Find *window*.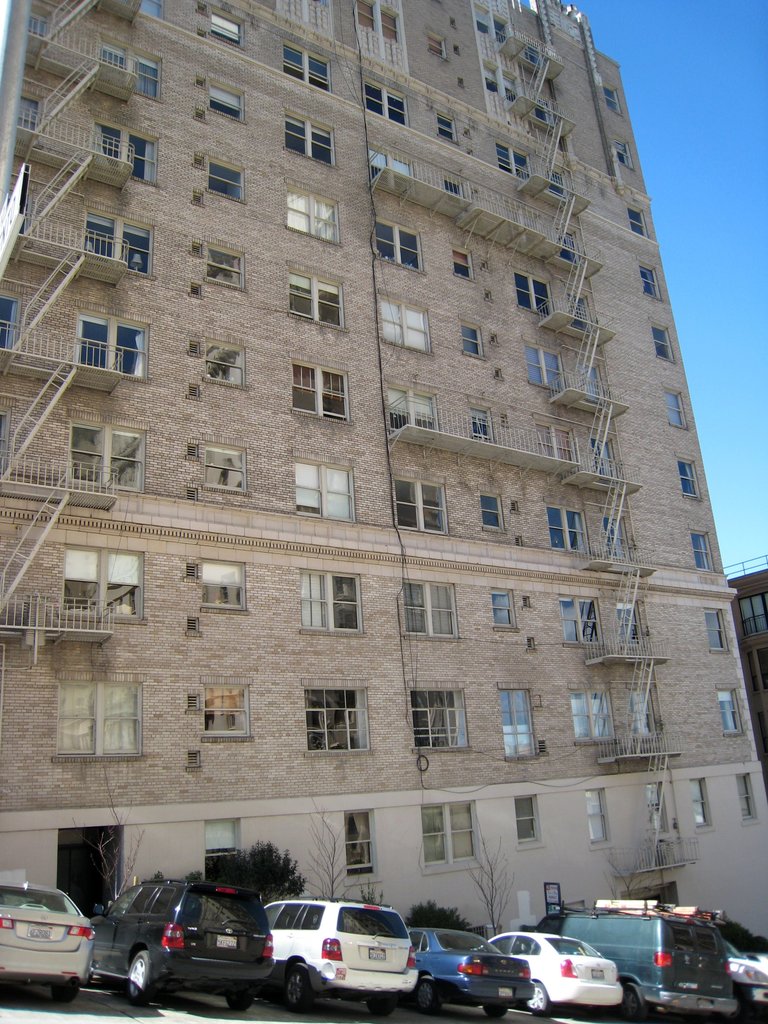
bbox(303, 687, 367, 750).
